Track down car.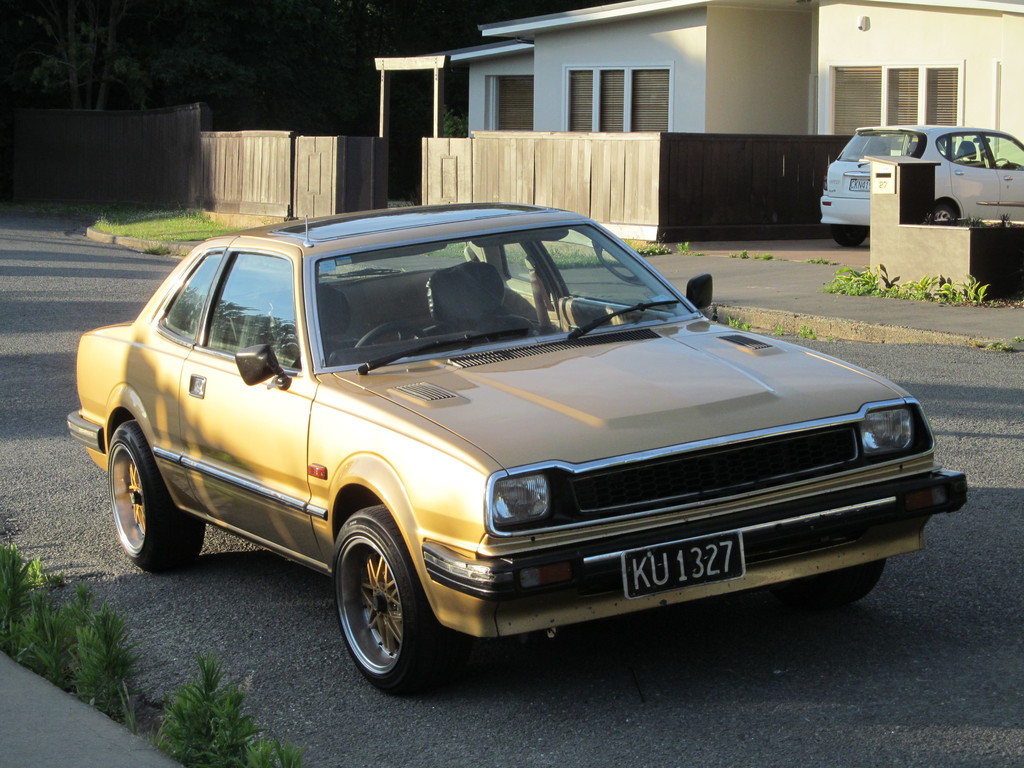
Tracked to <region>67, 202, 972, 701</region>.
